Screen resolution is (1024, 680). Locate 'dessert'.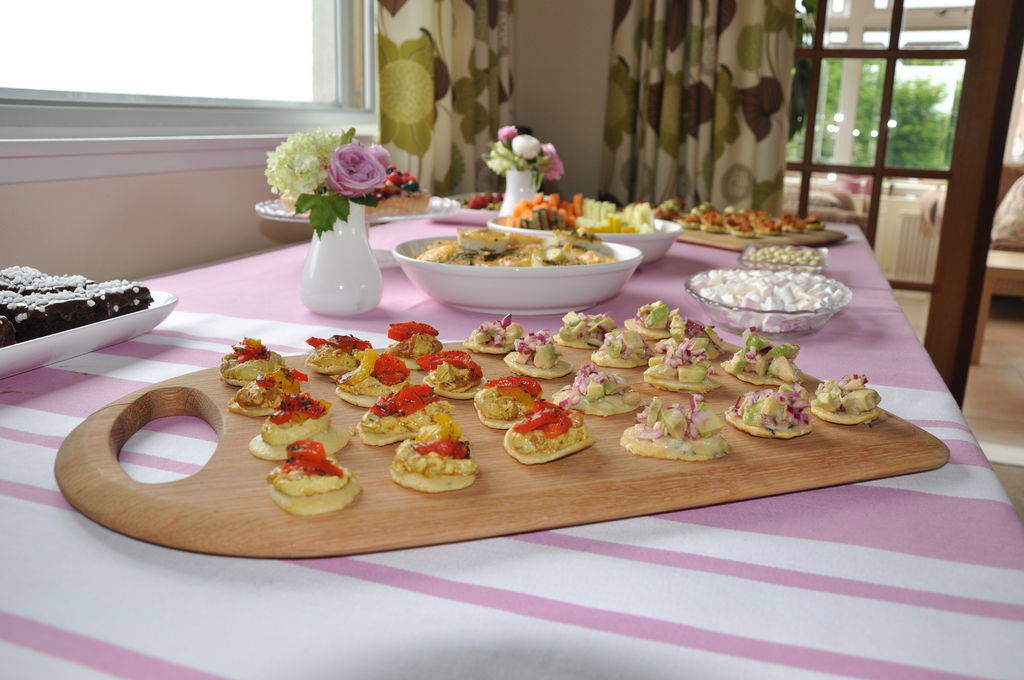
(552,314,617,355).
